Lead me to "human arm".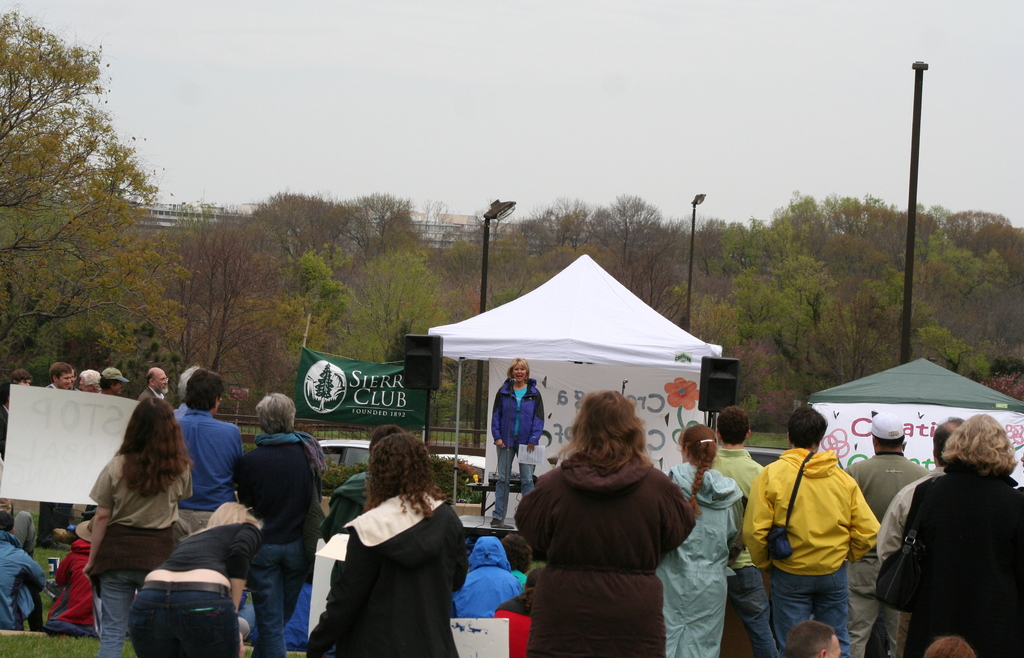
Lead to rect(905, 488, 927, 585).
